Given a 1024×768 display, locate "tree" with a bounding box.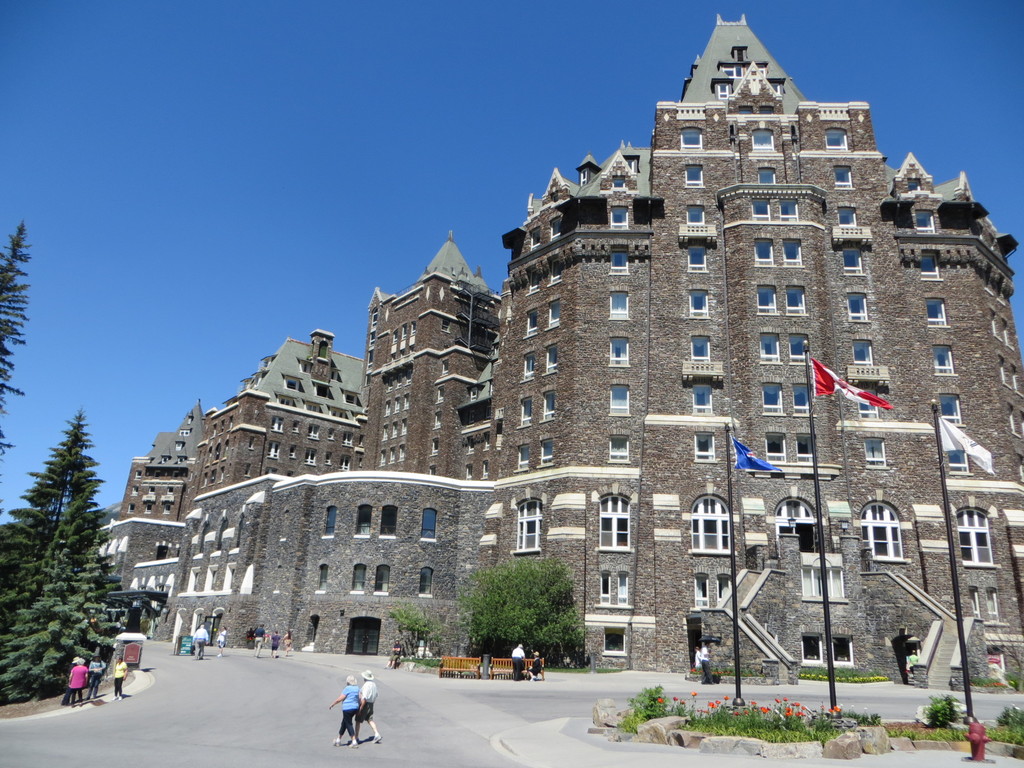
Located: x1=12, y1=364, x2=102, y2=705.
